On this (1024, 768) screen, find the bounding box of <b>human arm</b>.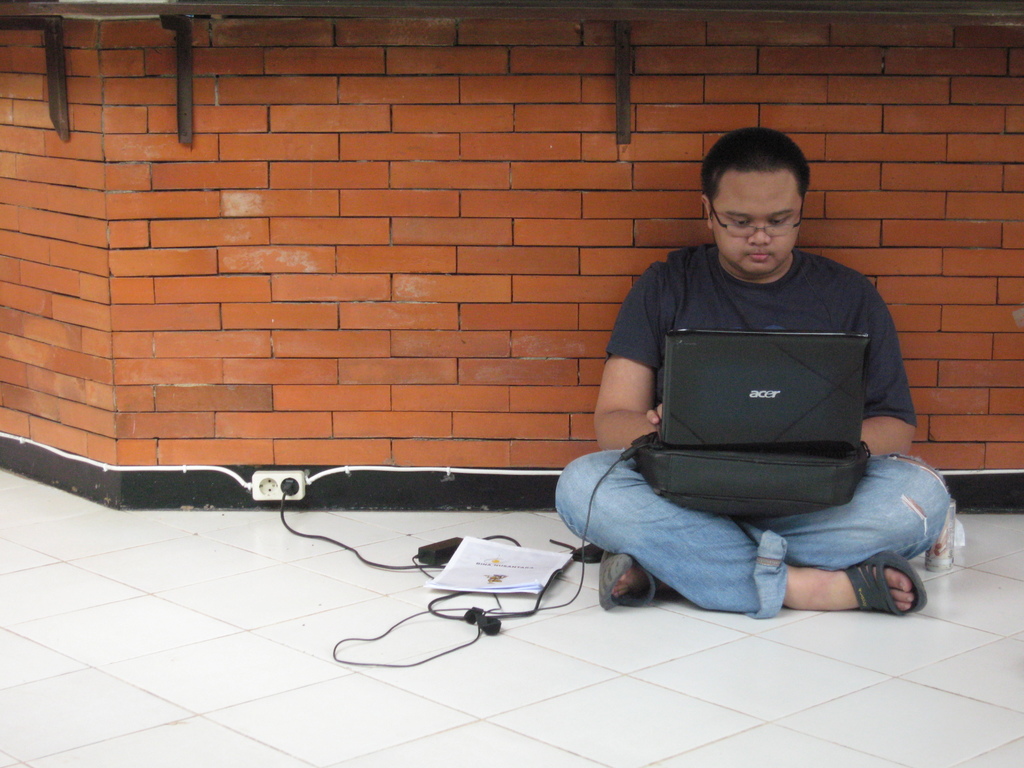
Bounding box: left=861, top=274, right=924, bottom=460.
